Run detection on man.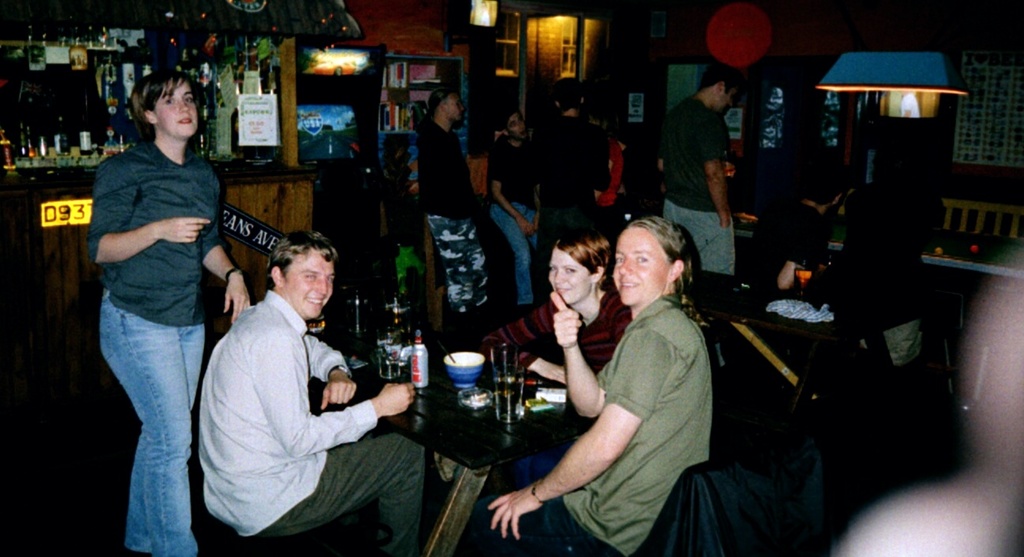
Result: [414, 81, 506, 339].
